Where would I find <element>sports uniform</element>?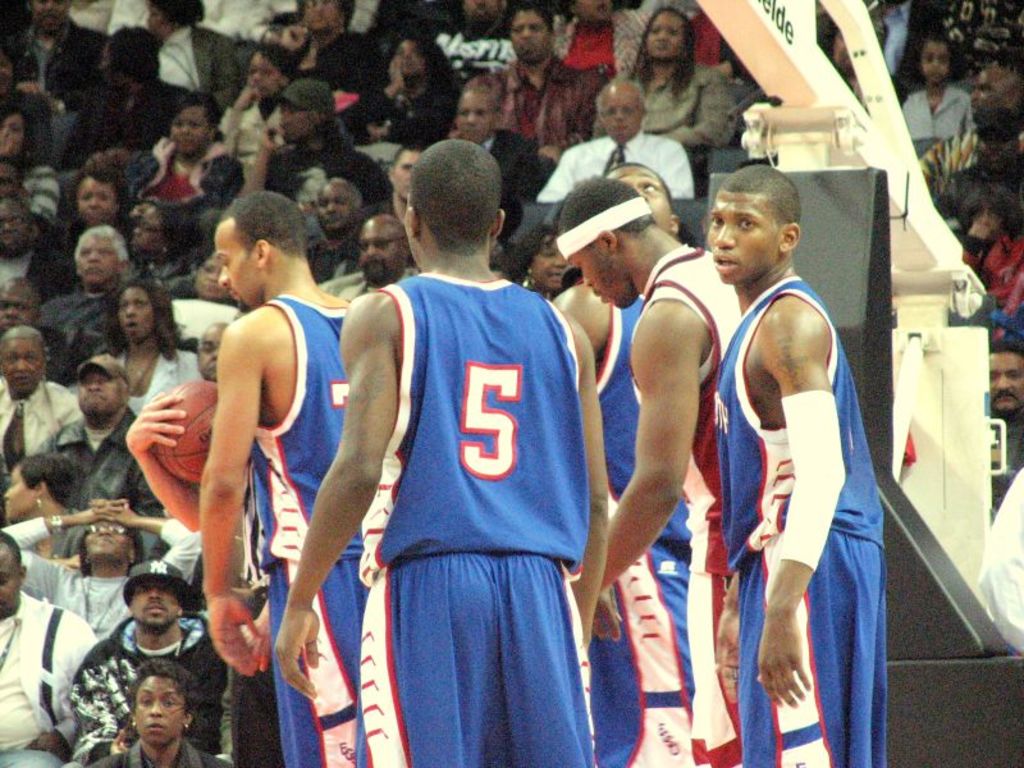
At 707:196:882:756.
